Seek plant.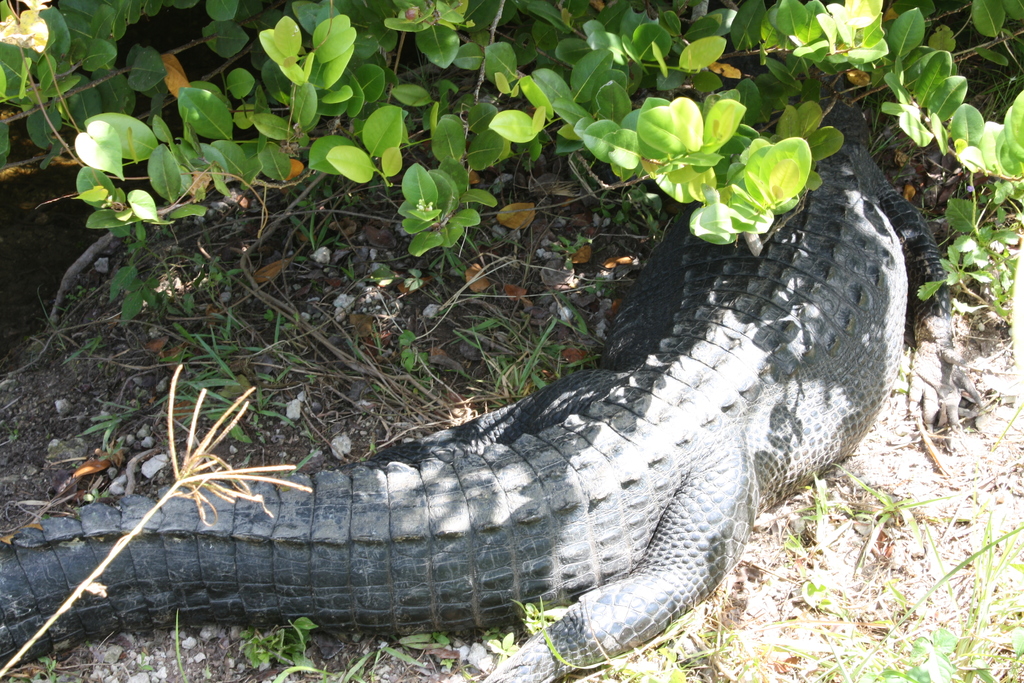
[45,75,188,224].
